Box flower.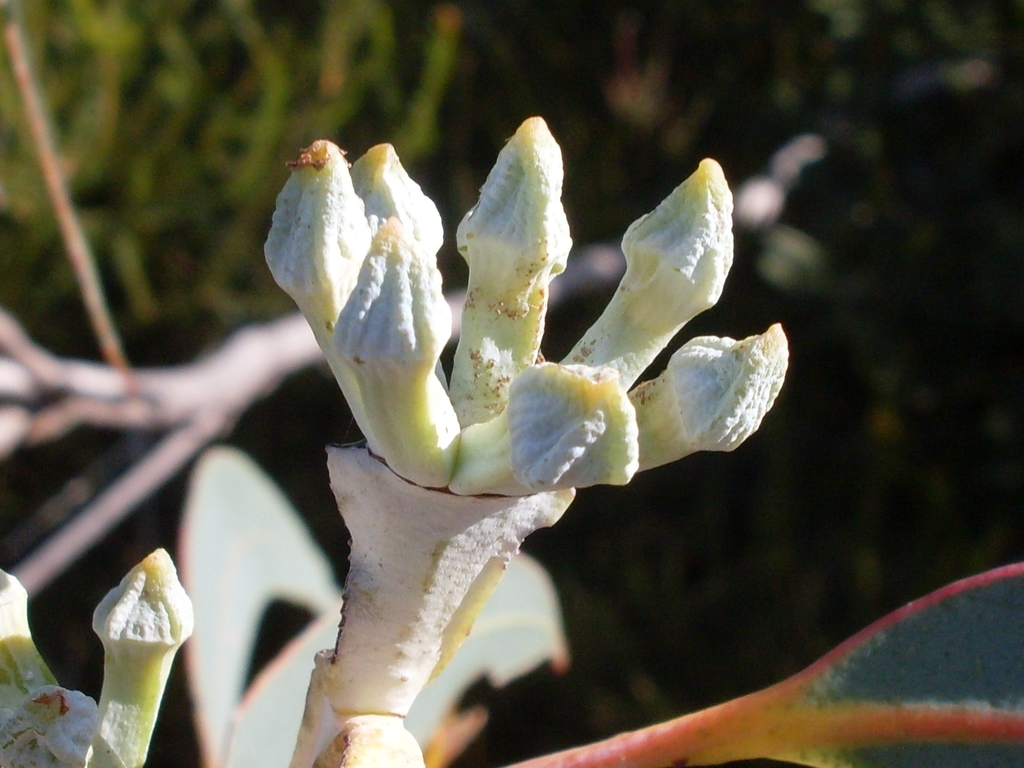
l=92, t=549, r=198, b=664.
